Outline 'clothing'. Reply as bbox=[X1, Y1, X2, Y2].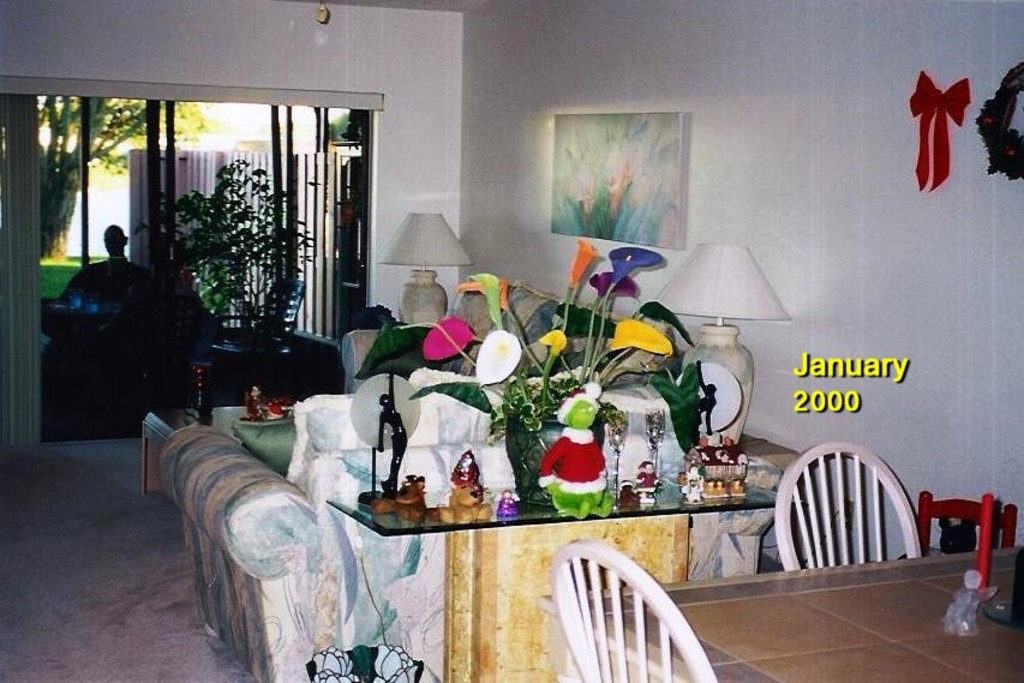
bbox=[67, 256, 145, 294].
